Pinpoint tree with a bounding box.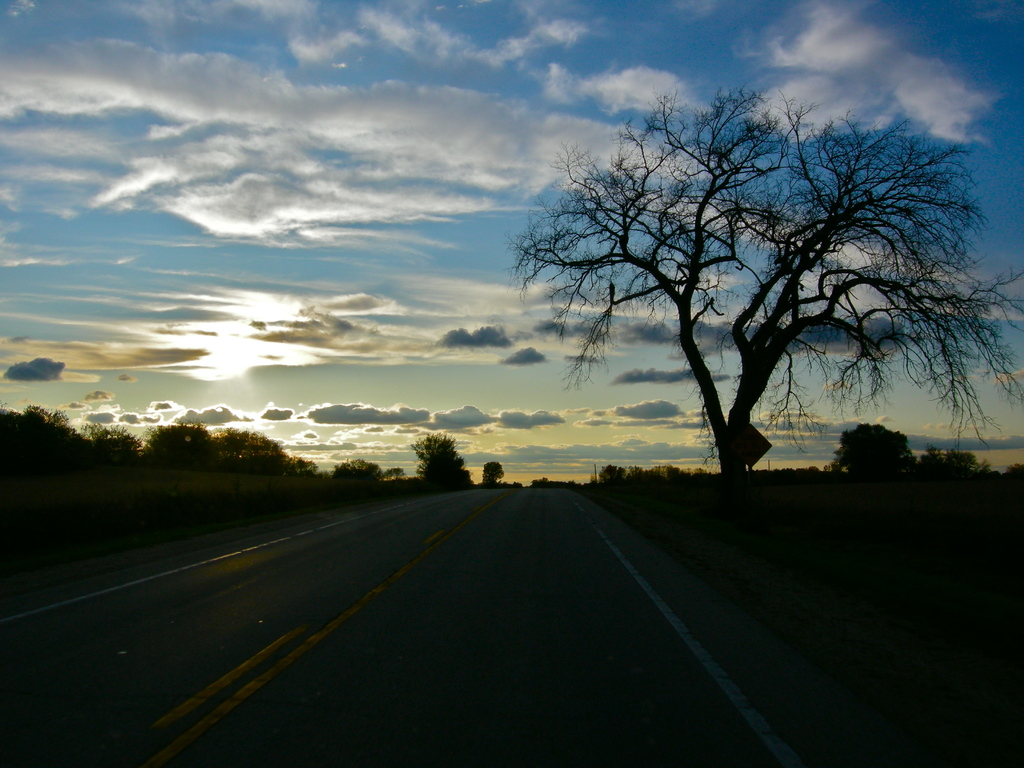
[330, 456, 412, 486].
